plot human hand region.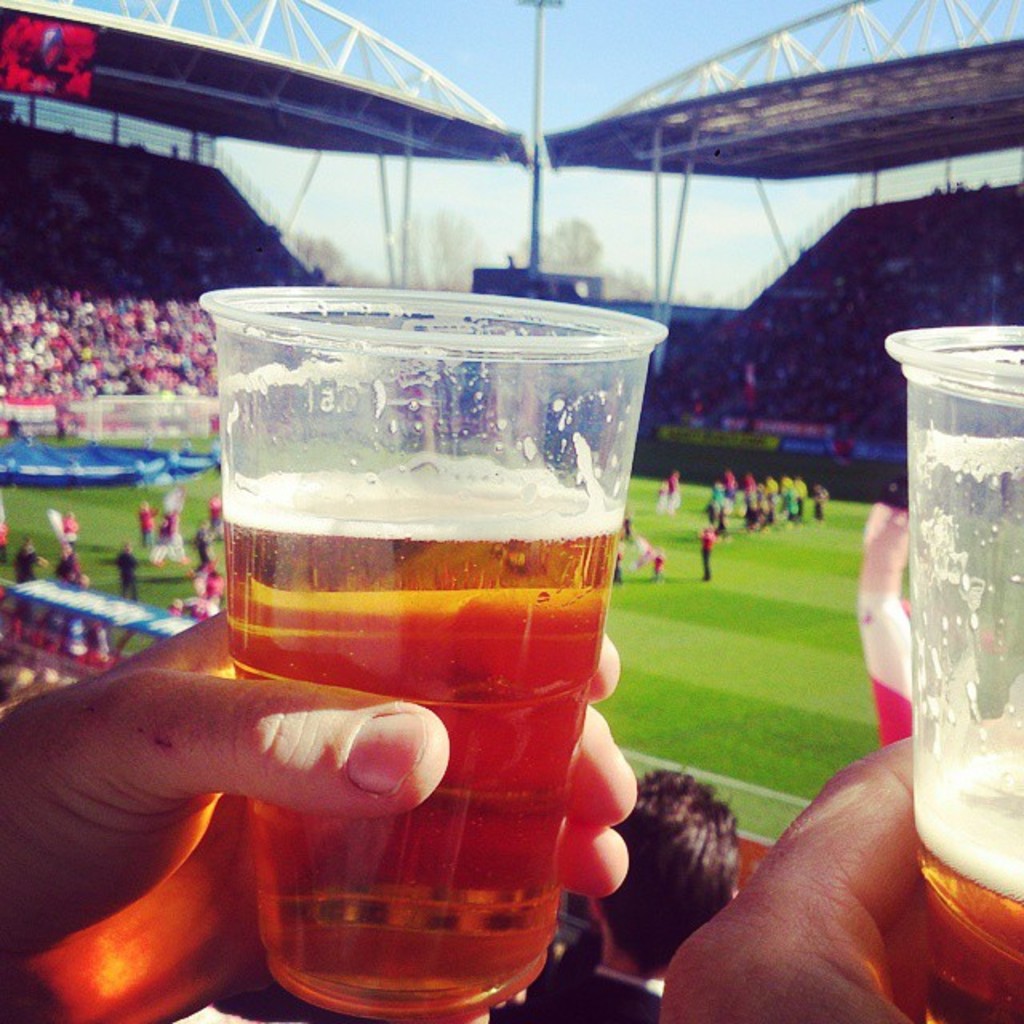
Plotted at x1=677, y1=728, x2=963, y2=1019.
